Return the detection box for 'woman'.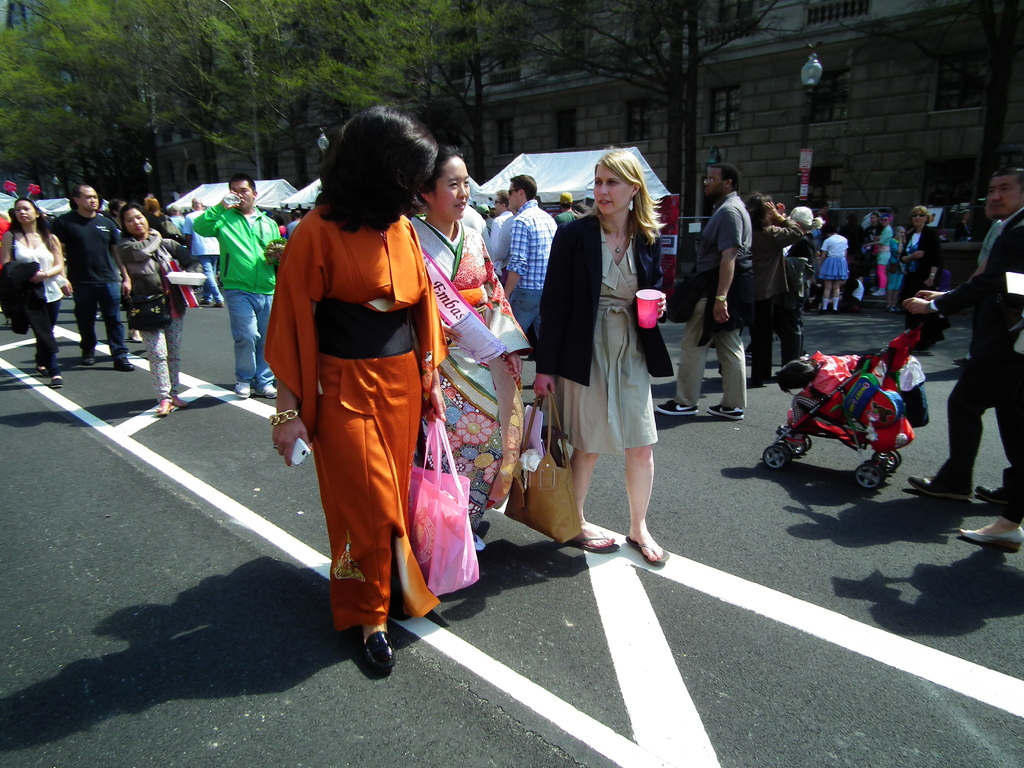
region(815, 224, 851, 324).
